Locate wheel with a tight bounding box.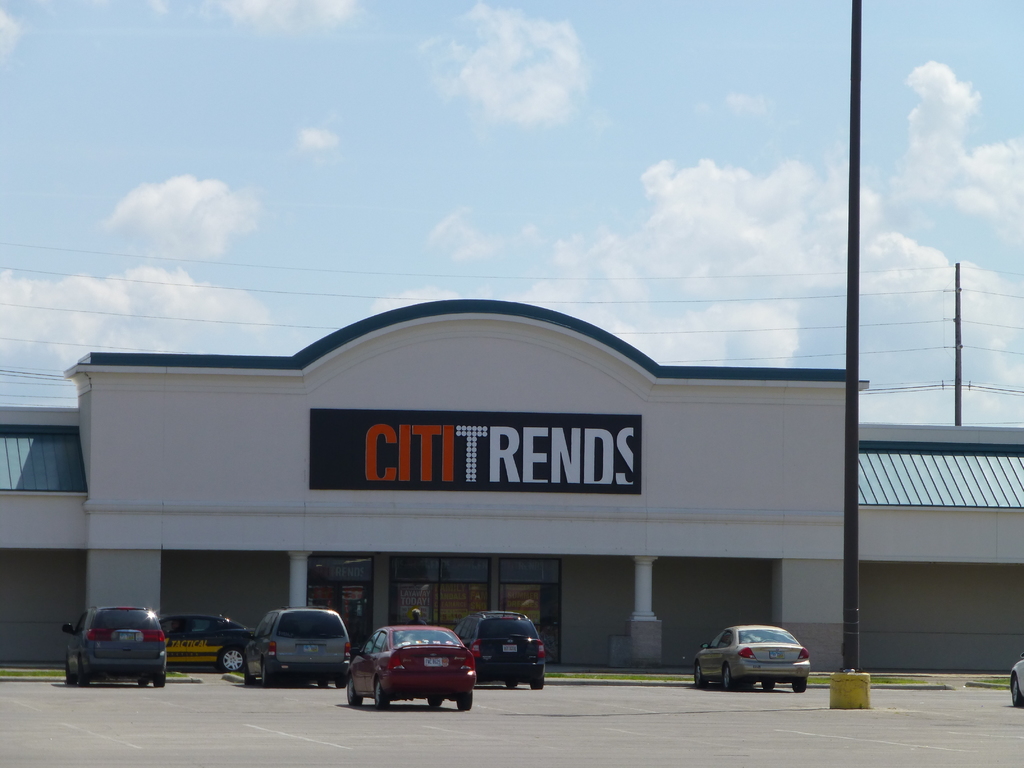
{"x1": 244, "y1": 671, "x2": 257, "y2": 685}.
